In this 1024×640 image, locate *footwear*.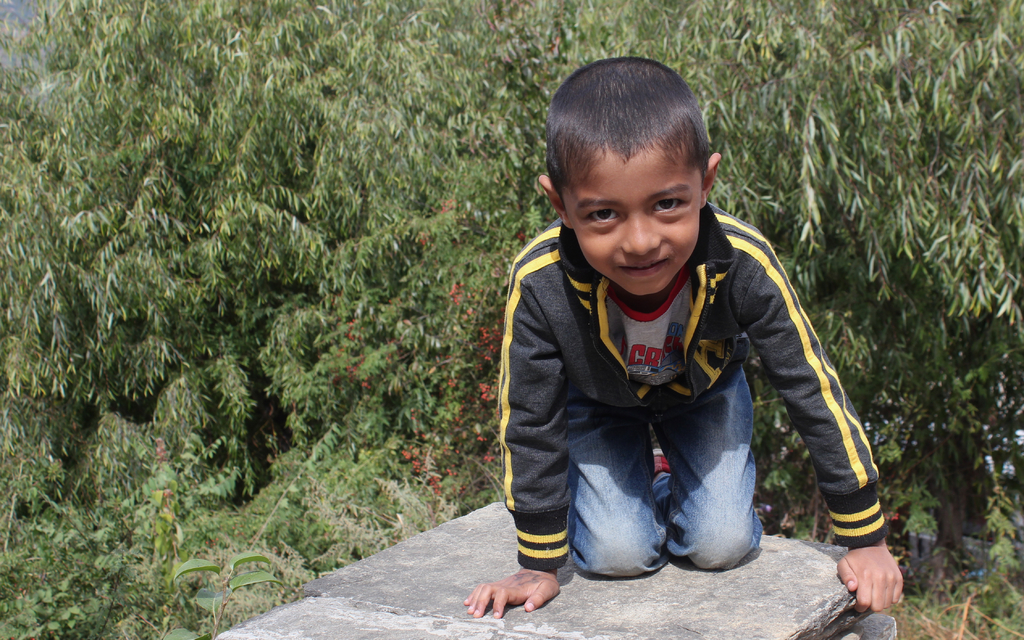
Bounding box: <box>650,445,671,477</box>.
